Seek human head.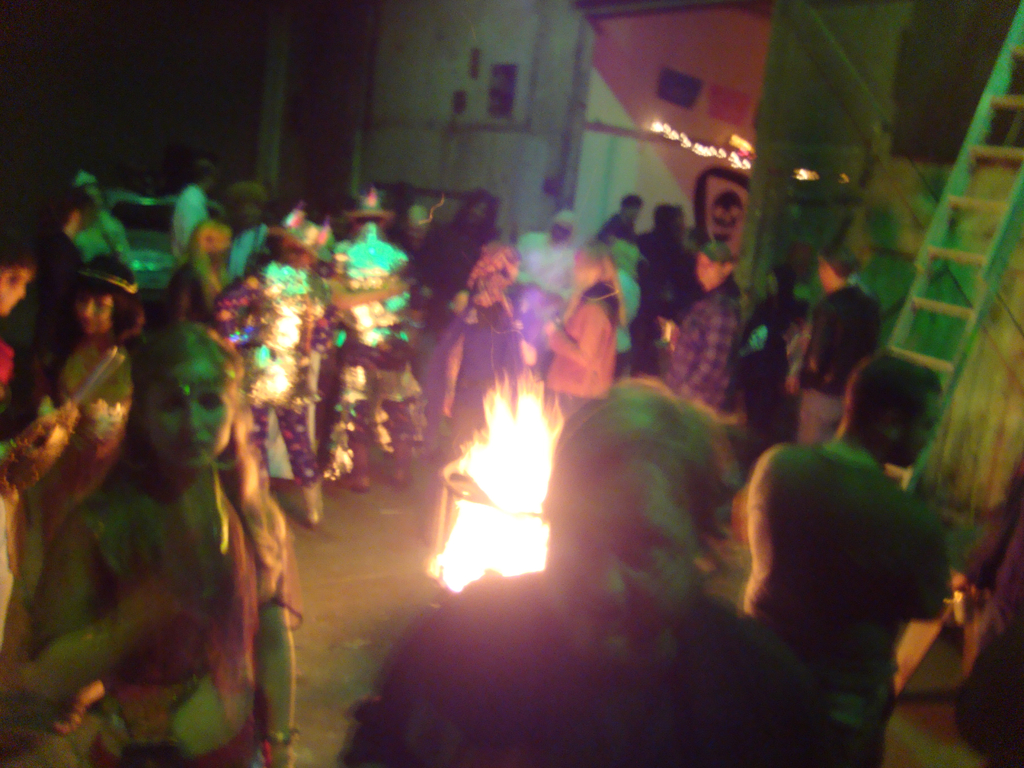
573, 237, 614, 283.
